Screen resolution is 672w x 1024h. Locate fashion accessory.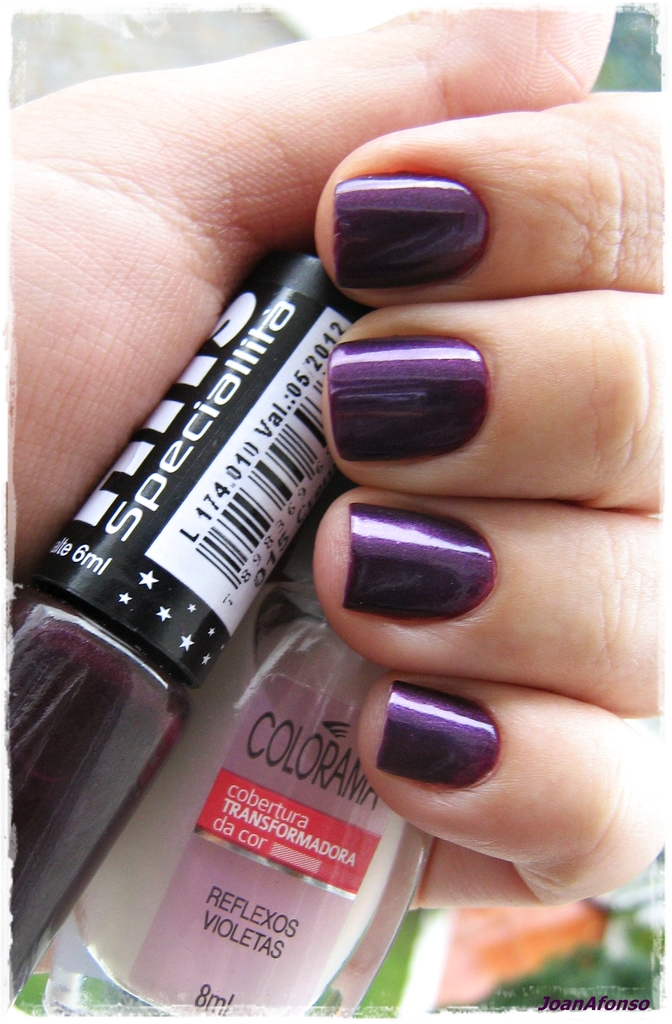
(381, 681, 500, 784).
